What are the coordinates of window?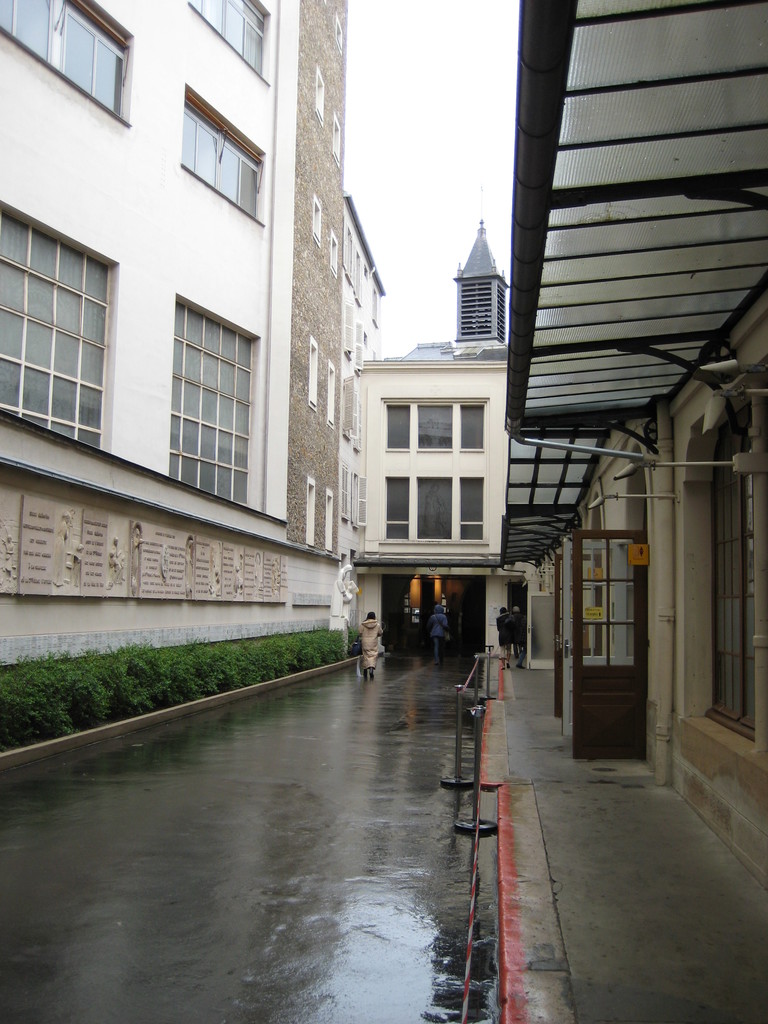
x1=0 y1=196 x2=116 y2=454.
